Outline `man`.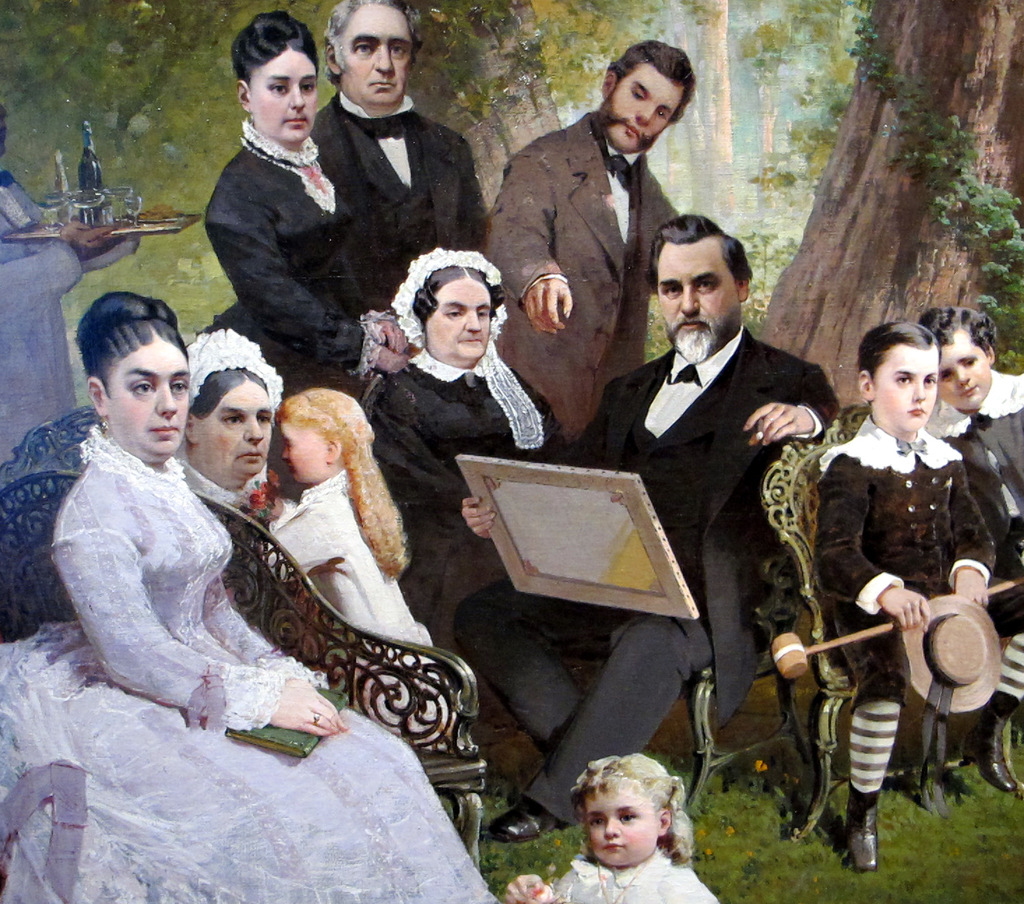
Outline: bbox(305, 0, 495, 312).
